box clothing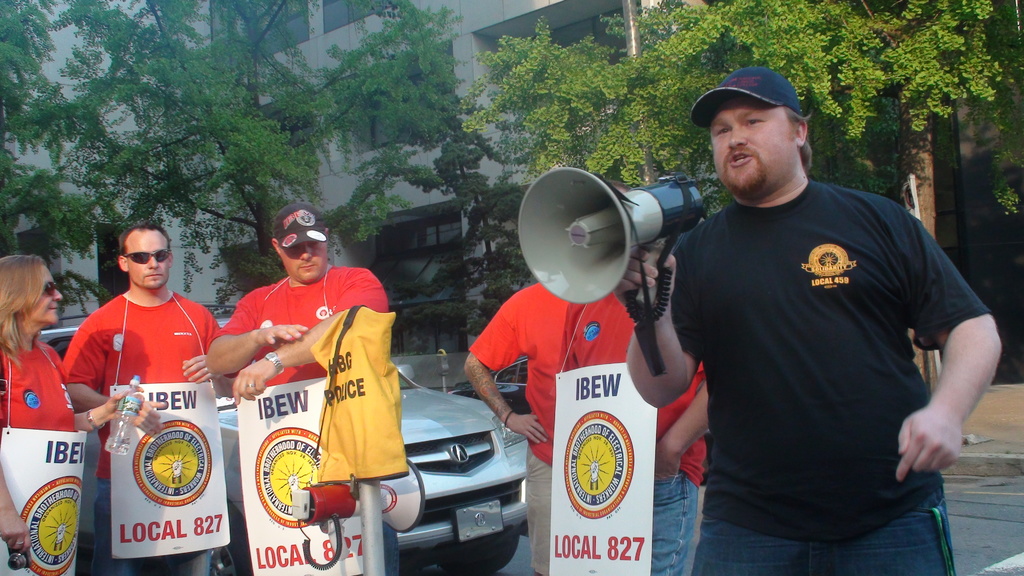
558:285:716:575
